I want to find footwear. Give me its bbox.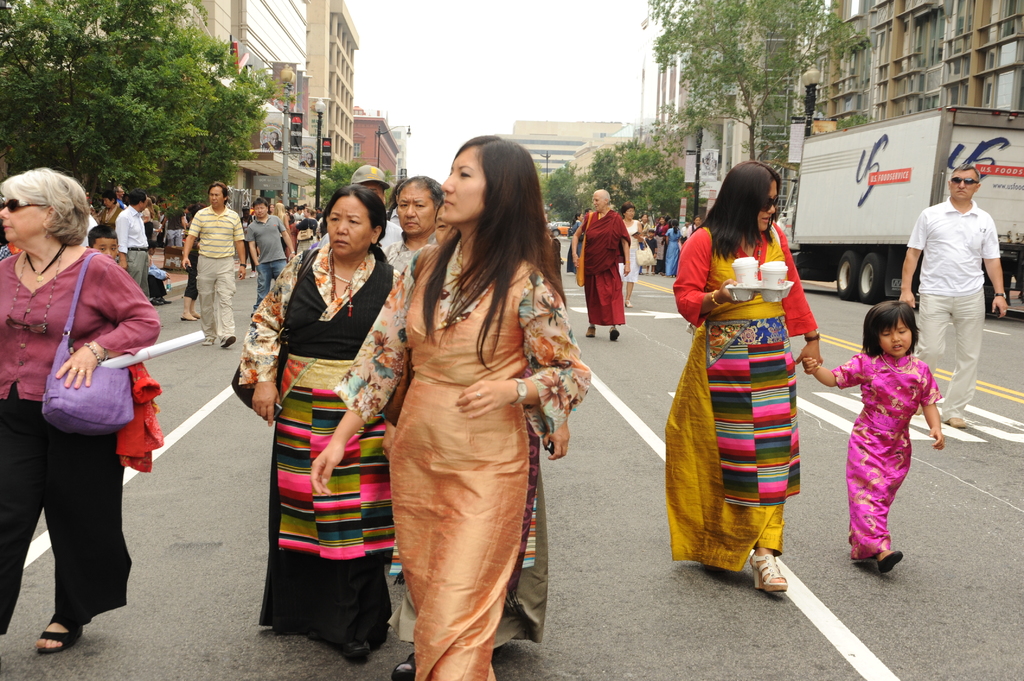
<region>203, 334, 216, 348</region>.
